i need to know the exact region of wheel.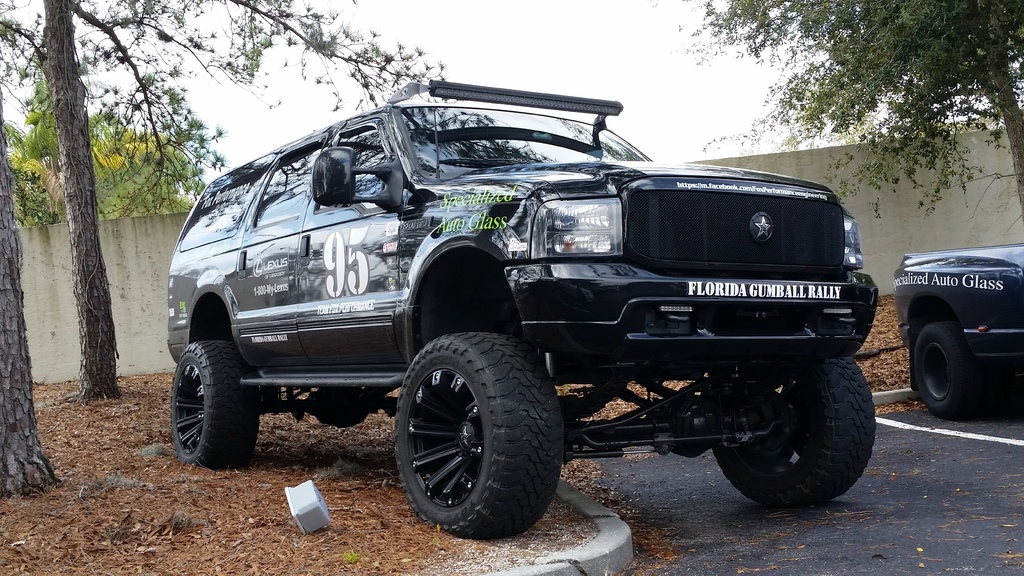
Region: <region>911, 319, 983, 420</region>.
